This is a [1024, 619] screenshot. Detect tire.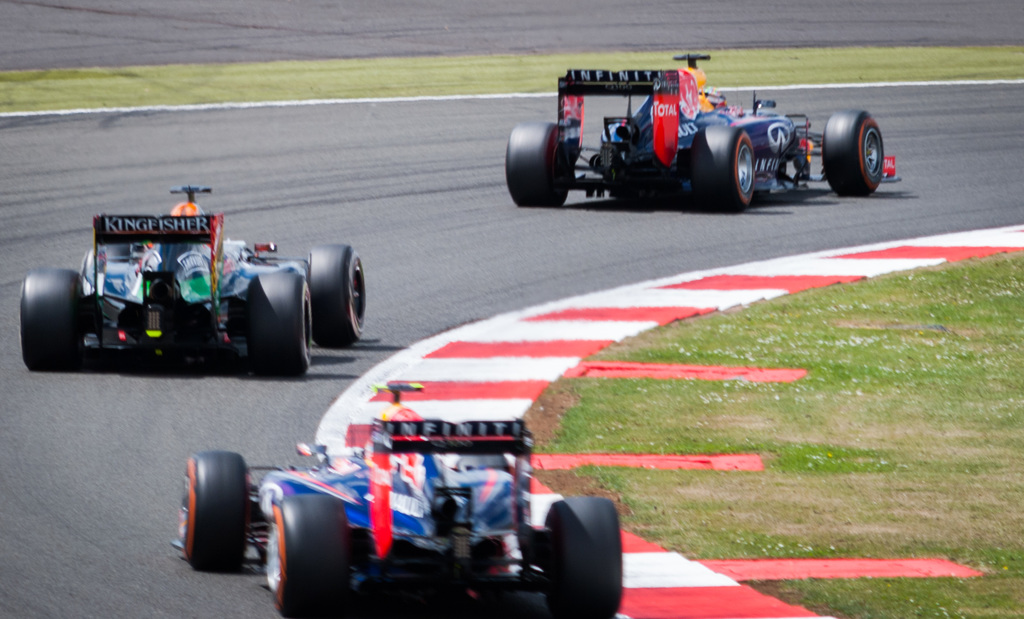
[690,124,755,213].
